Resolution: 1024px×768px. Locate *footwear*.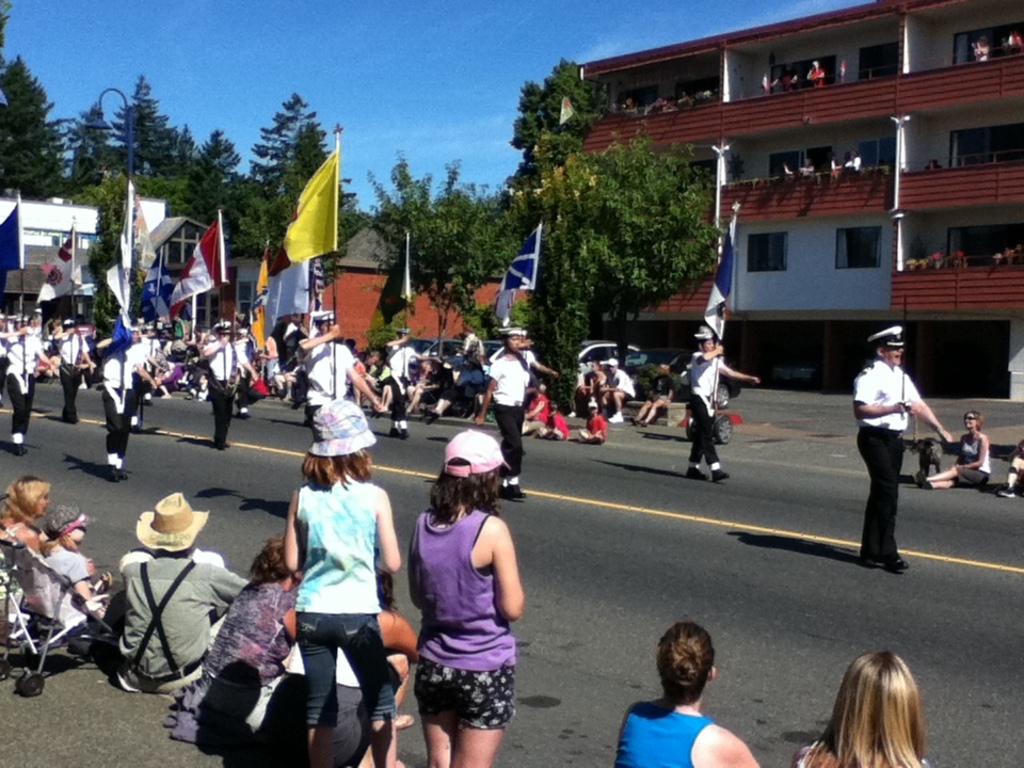
detection(685, 467, 706, 479).
